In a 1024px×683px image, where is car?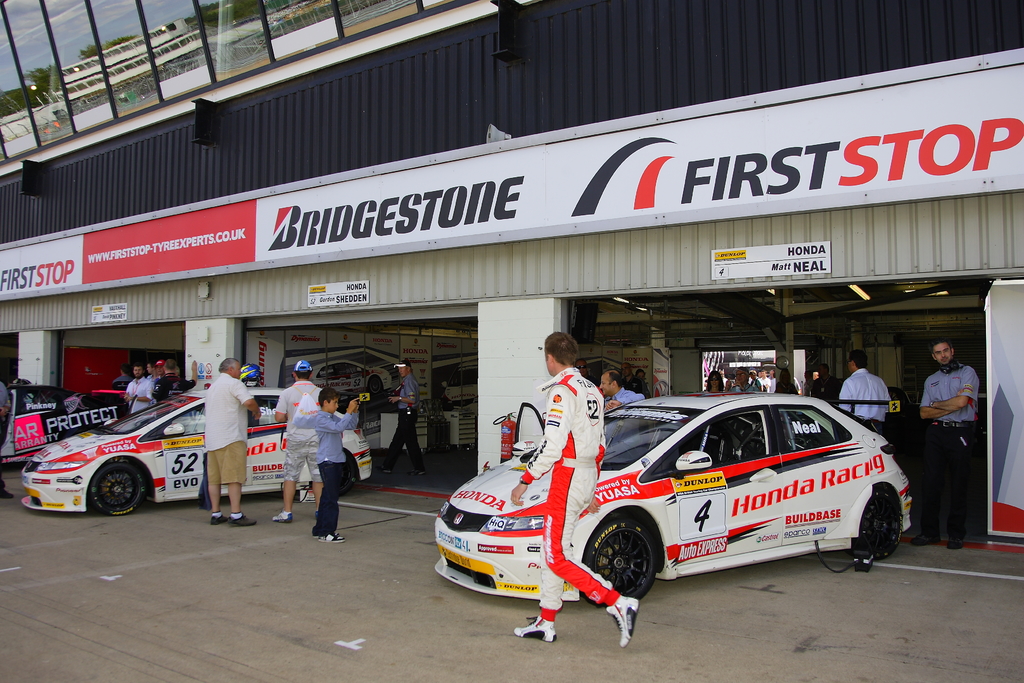
bbox=(0, 379, 129, 470).
